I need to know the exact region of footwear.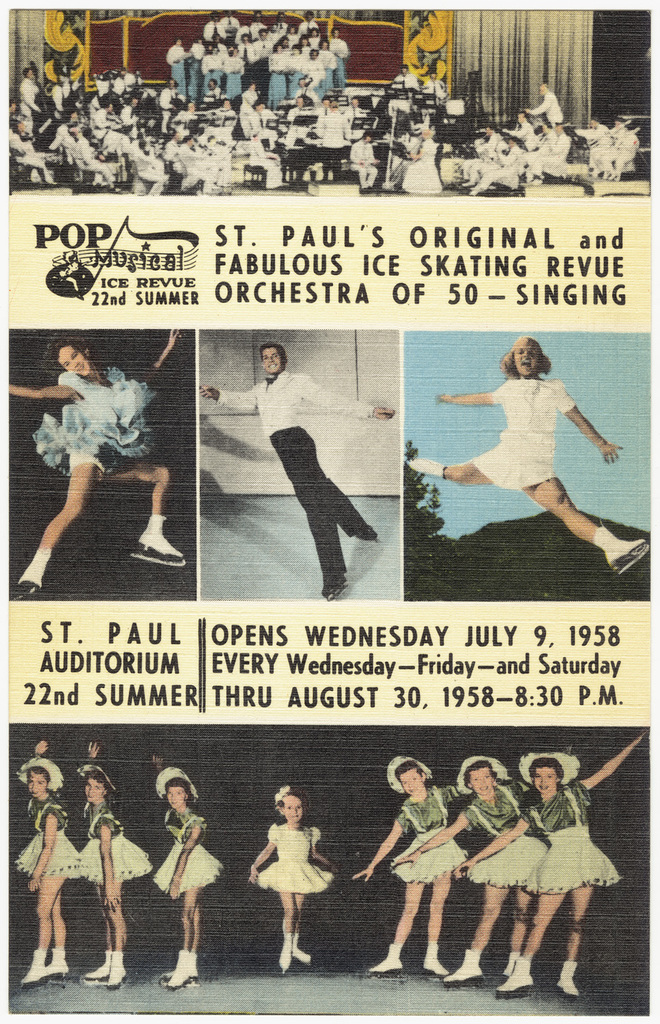
Region: BBox(184, 950, 201, 982).
